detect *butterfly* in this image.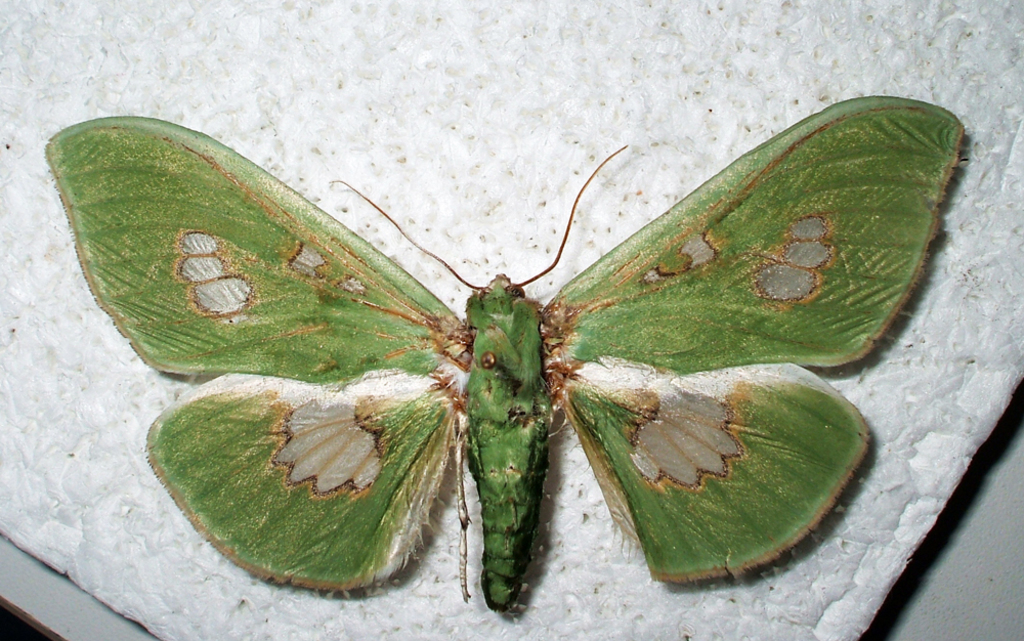
Detection: <region>80, 85, 950, 618</region>.
